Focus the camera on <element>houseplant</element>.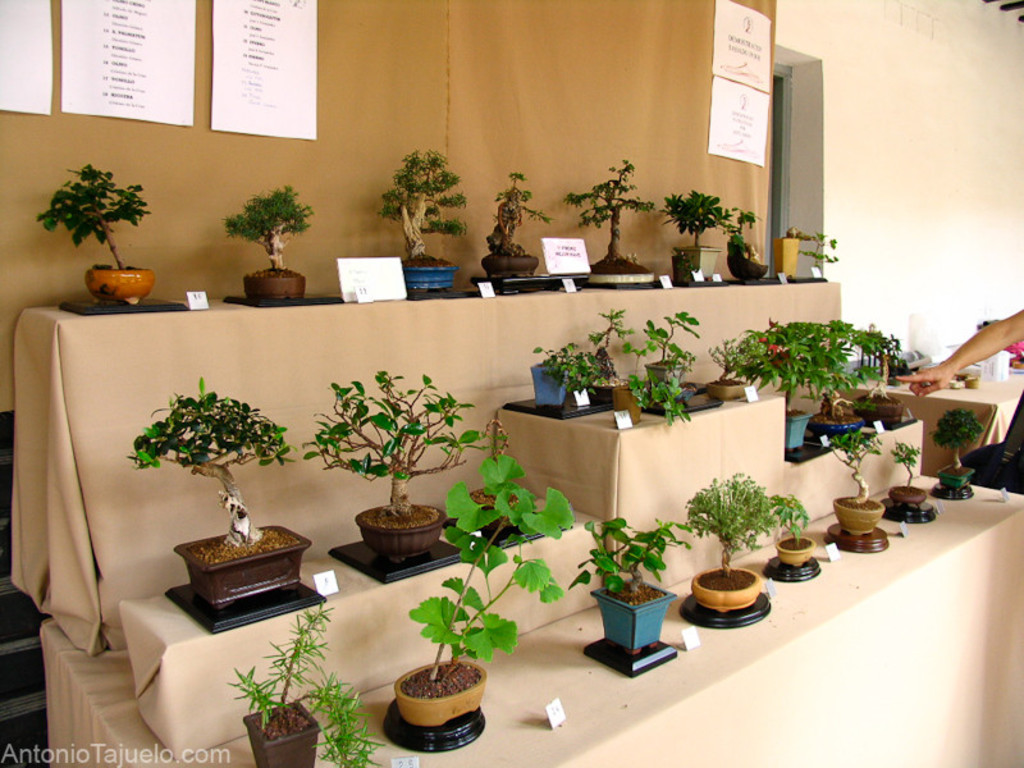
Focus region: left=36, top=159, right=156, bottom=312.
